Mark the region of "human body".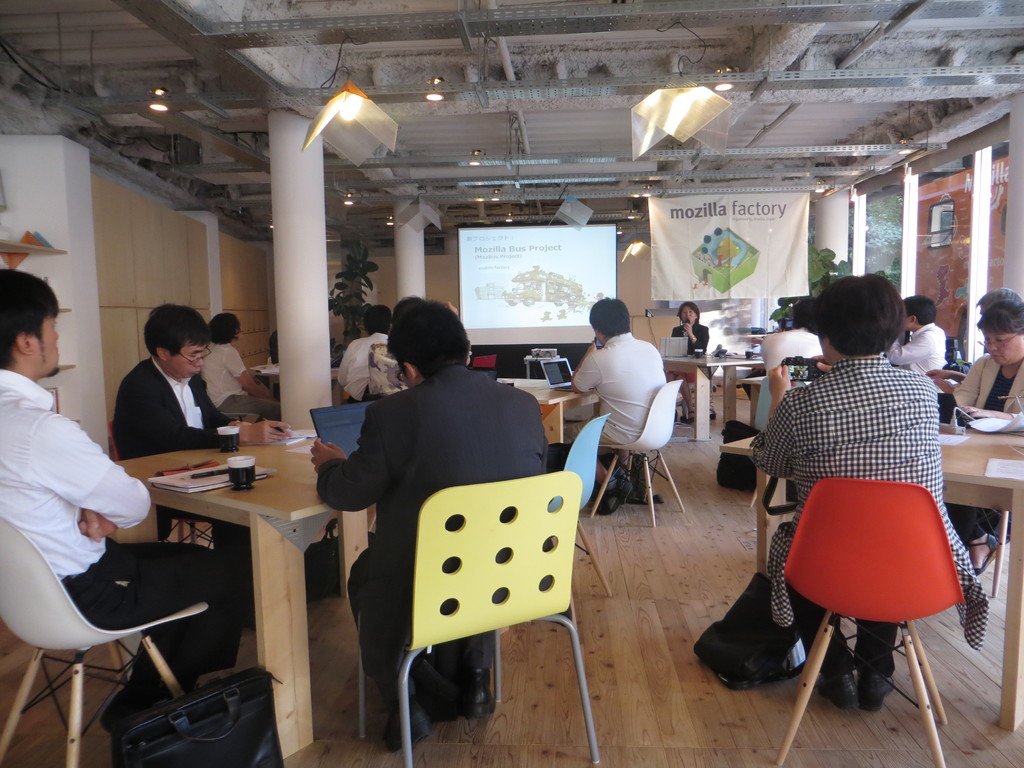
Region: x1=364, y1=346, x2=407, y2=397.
